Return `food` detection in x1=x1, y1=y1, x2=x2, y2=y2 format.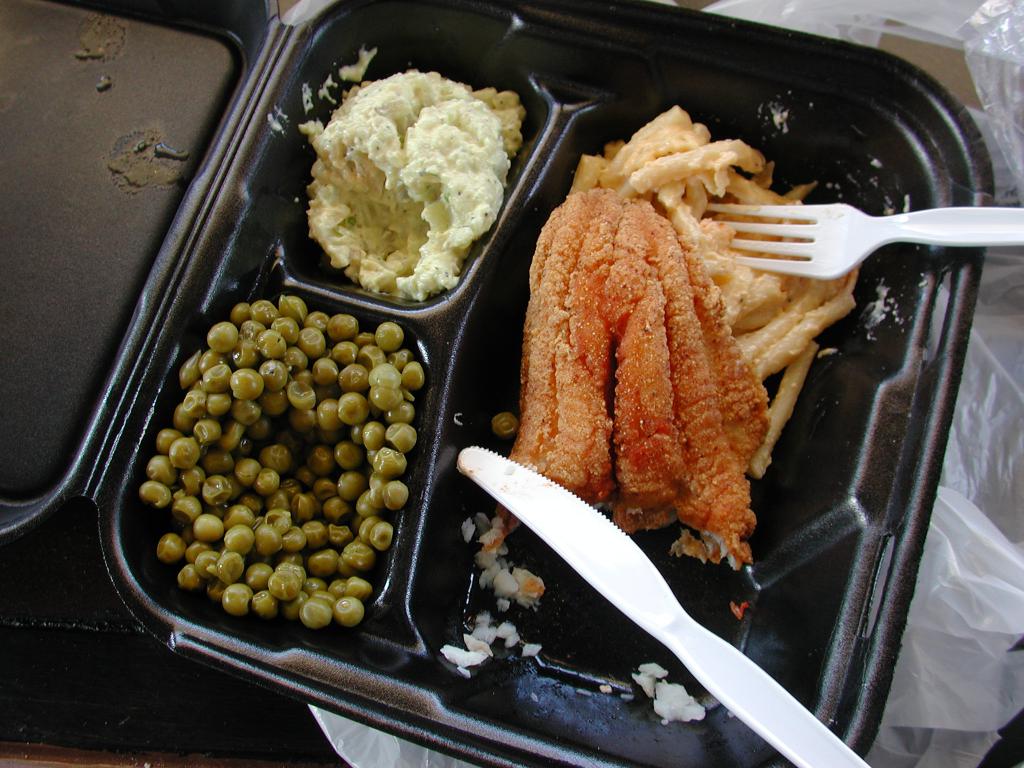
x1=138, y1=294, x2=427, y2=623.
